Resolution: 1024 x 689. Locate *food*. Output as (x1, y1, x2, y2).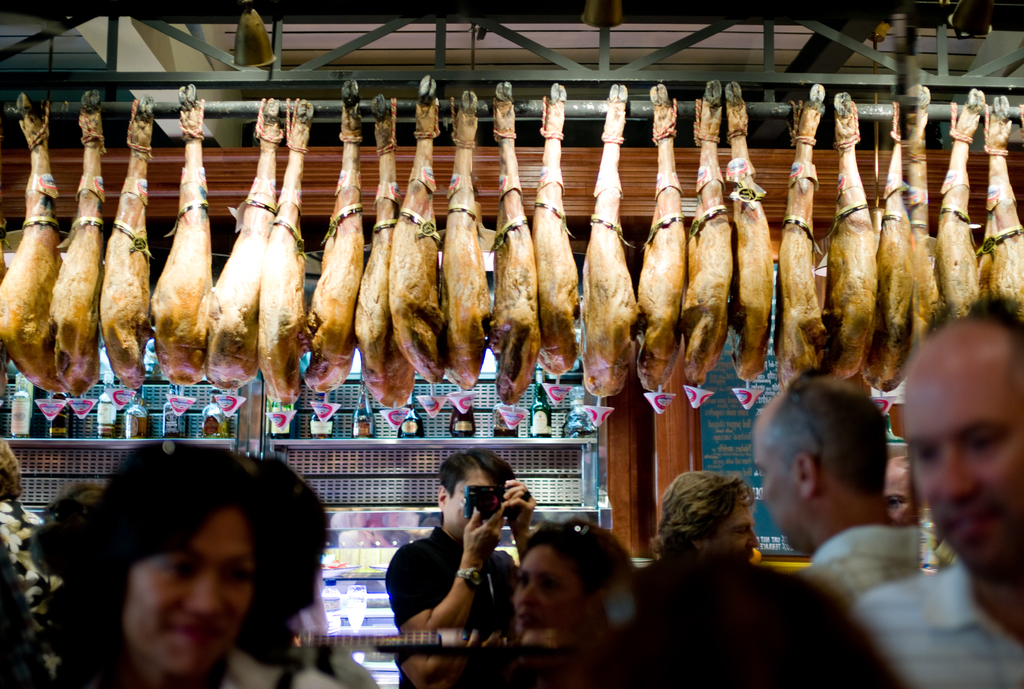
(0, 84, 65, 398).
